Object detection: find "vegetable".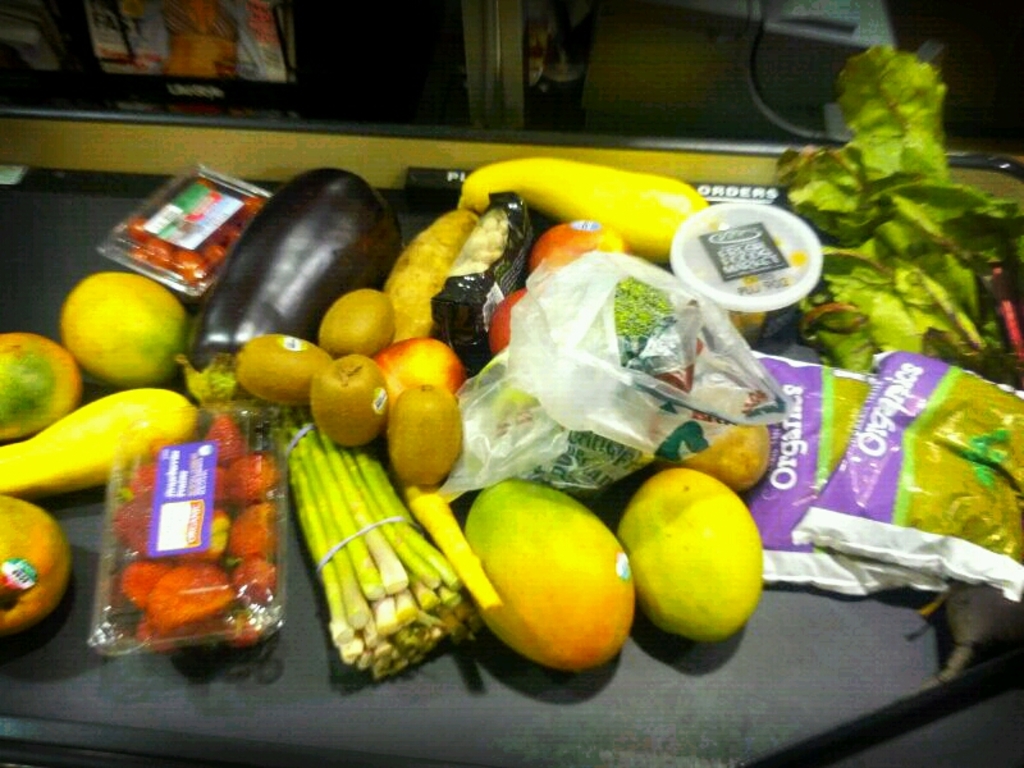
60, 268, 195, 380.
